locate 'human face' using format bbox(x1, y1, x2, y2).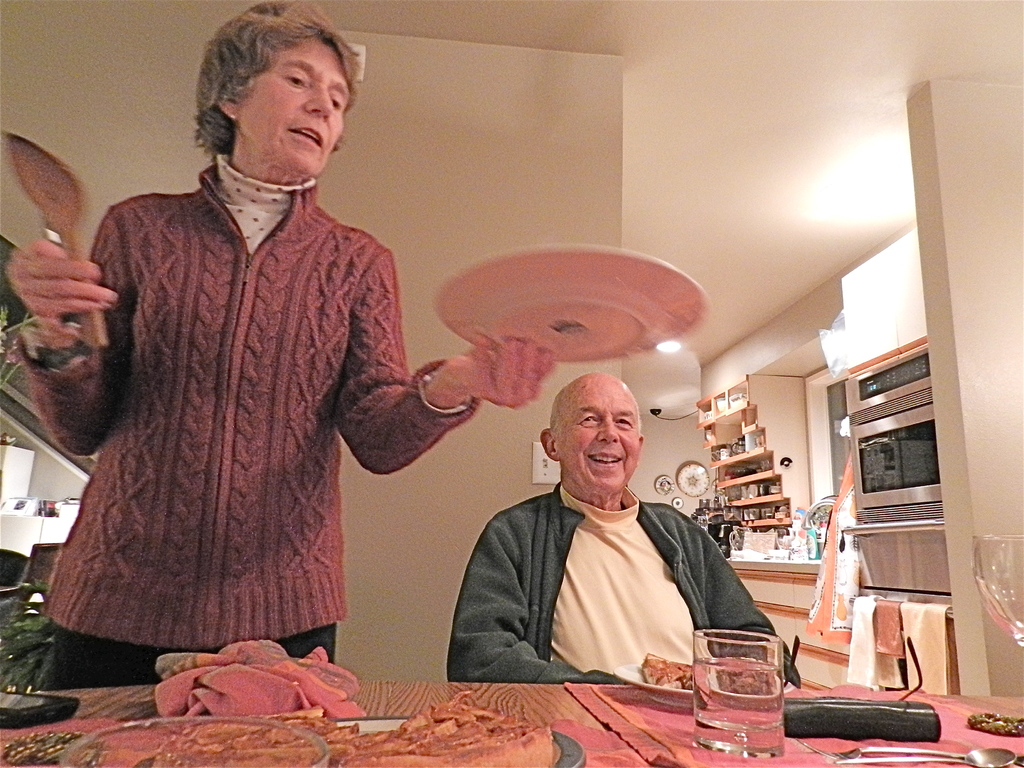
bbox(238, 29, 351, 178).
